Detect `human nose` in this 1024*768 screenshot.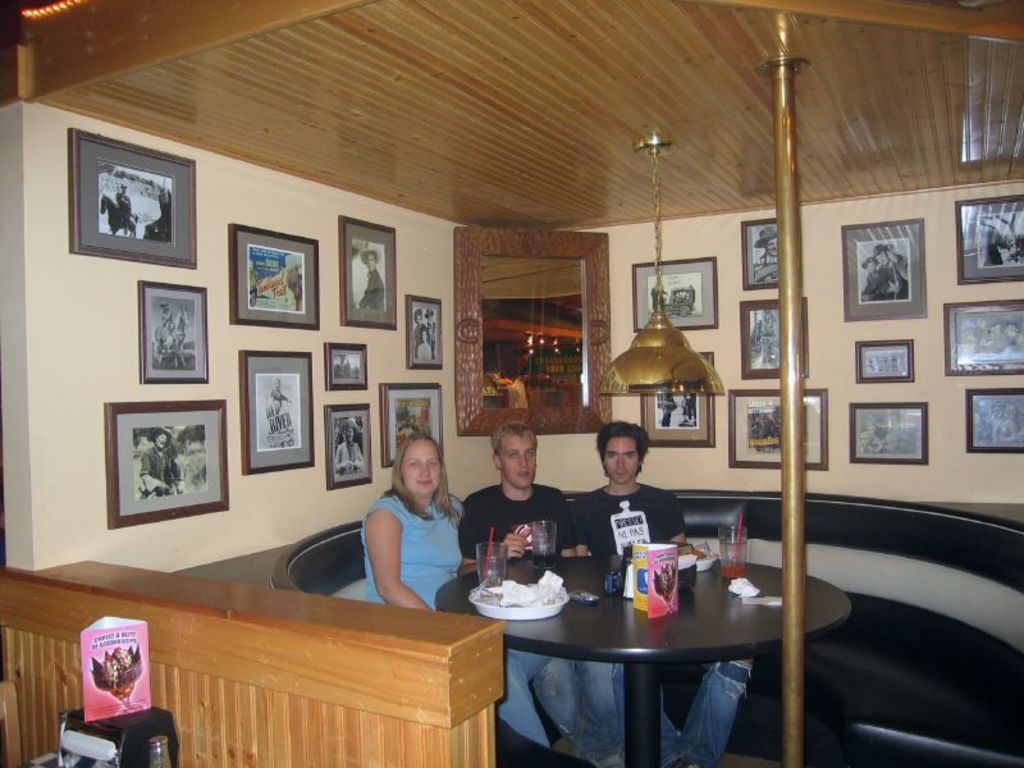
Detection: {"x1": 520, "y1": 453, "x2": 530, "y2": 467}.
